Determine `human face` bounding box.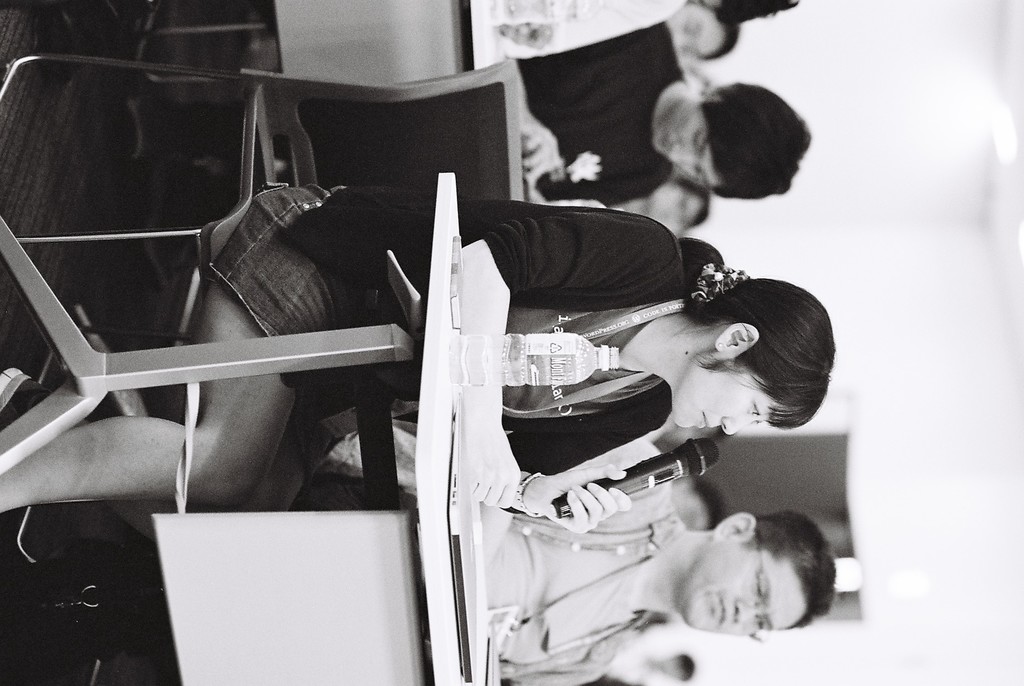
Determined: bbox=[668, 354, 786, 433].
